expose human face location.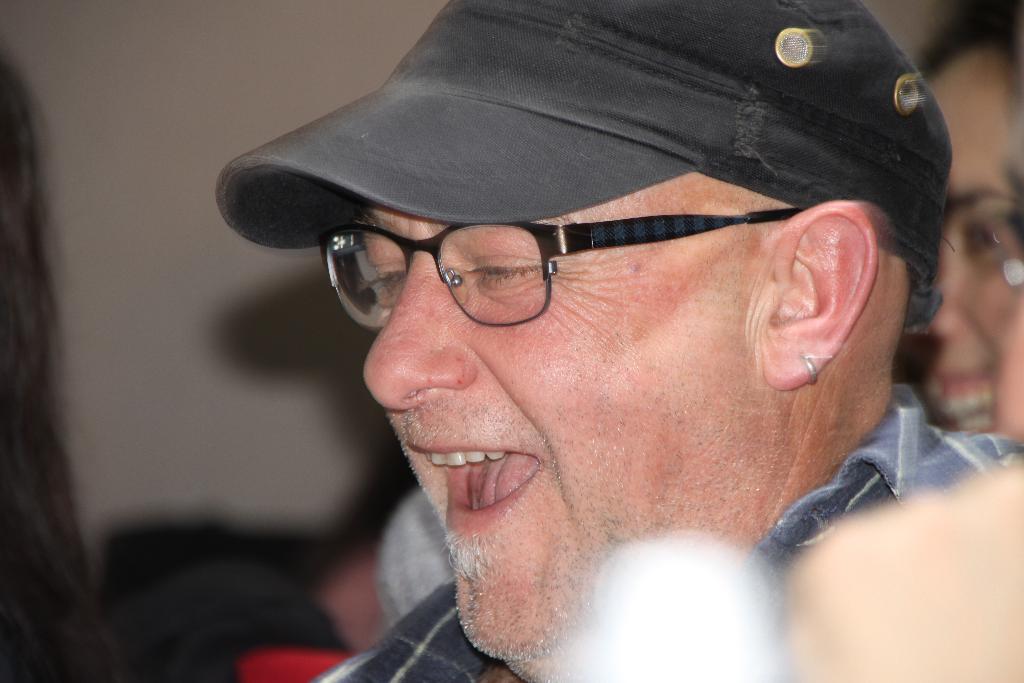
Exposed at locate(356, 171, 769, 682).
